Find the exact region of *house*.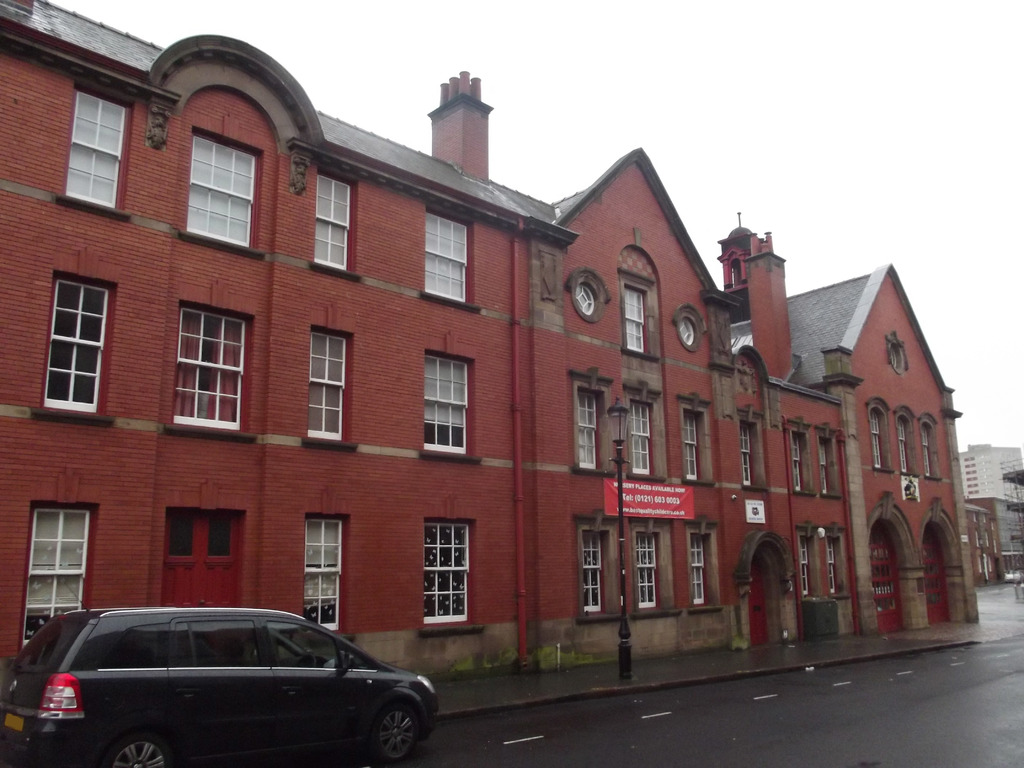
Exact region: (963,446,1022,503).
